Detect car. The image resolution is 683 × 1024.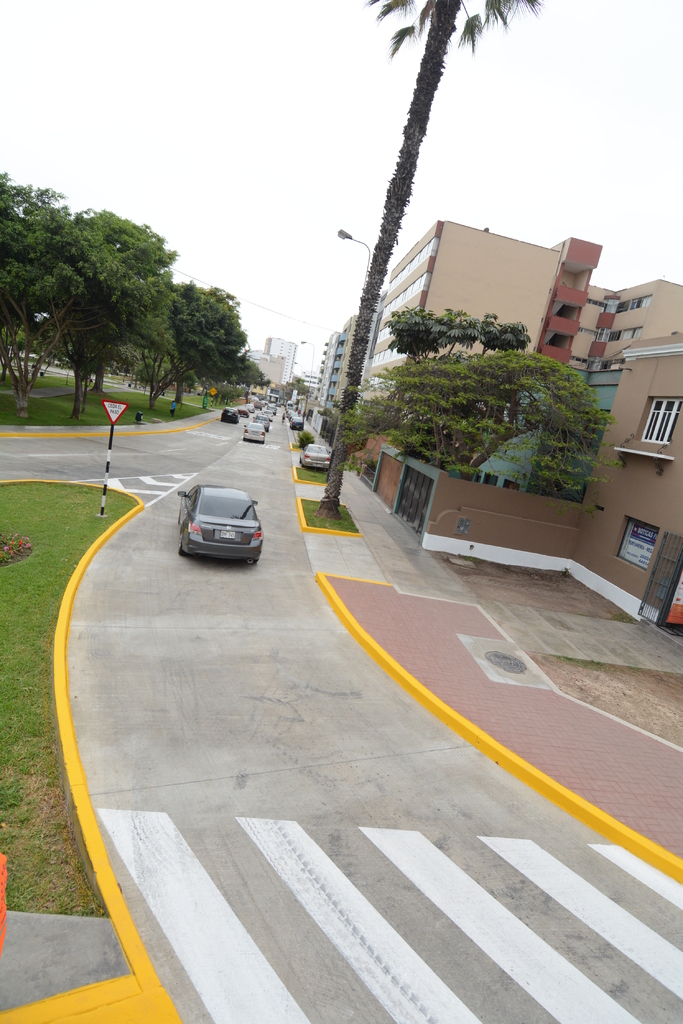
<bbox>301, 438, 332, 479</bbox>.
